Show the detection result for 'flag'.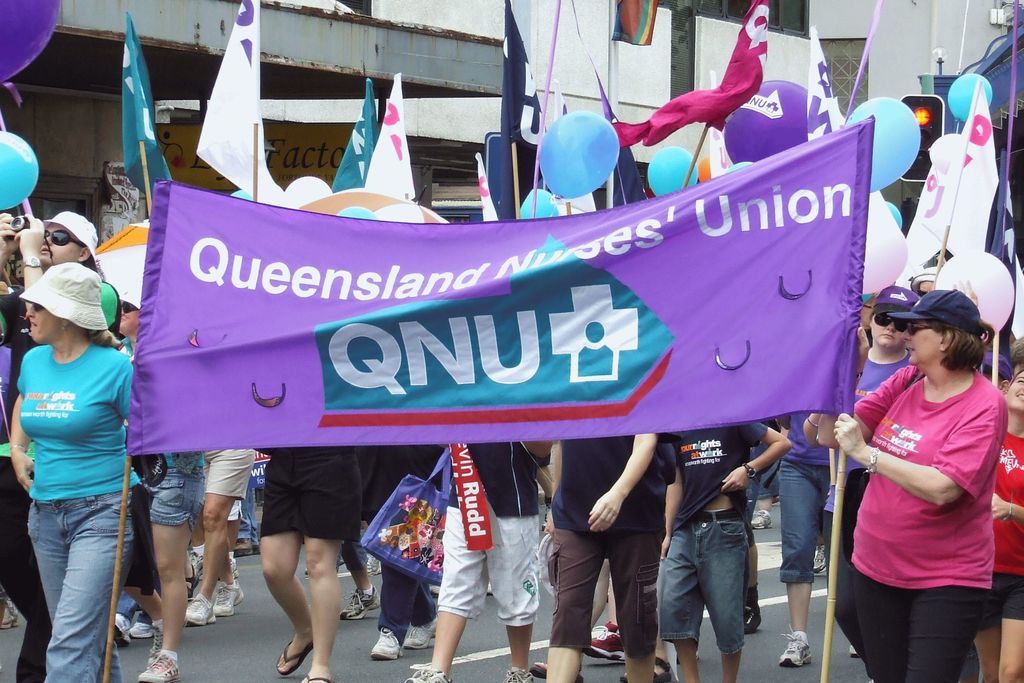
{"x1": 470, "y1": 152, "x2": 499, "y2": 223}.
